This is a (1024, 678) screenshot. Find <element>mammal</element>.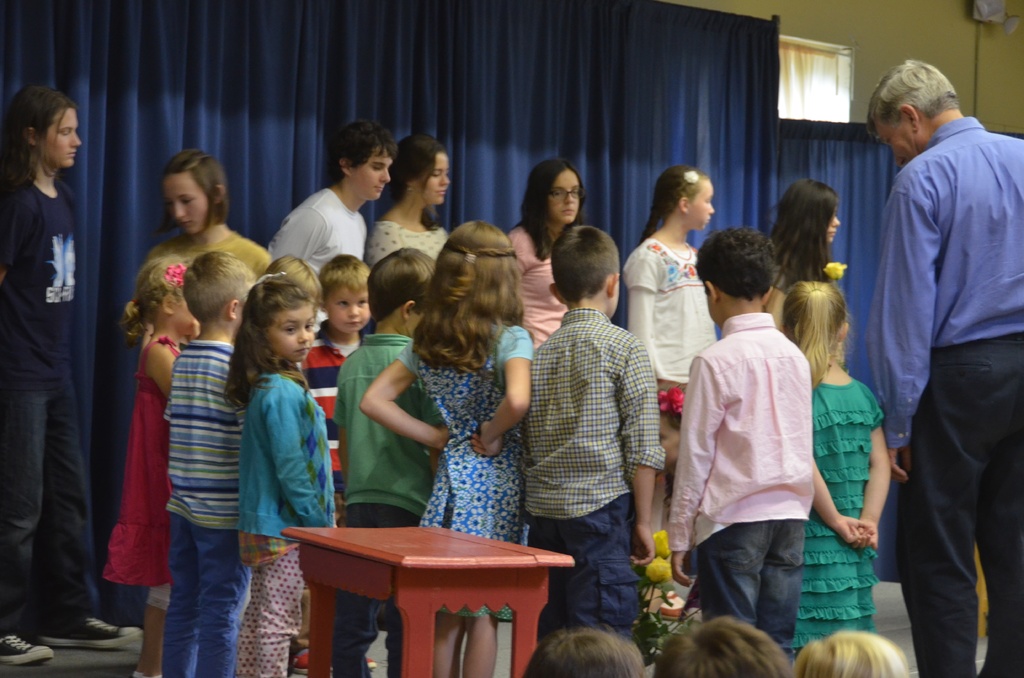
Bounding box: 102, 251, 196, 677.
